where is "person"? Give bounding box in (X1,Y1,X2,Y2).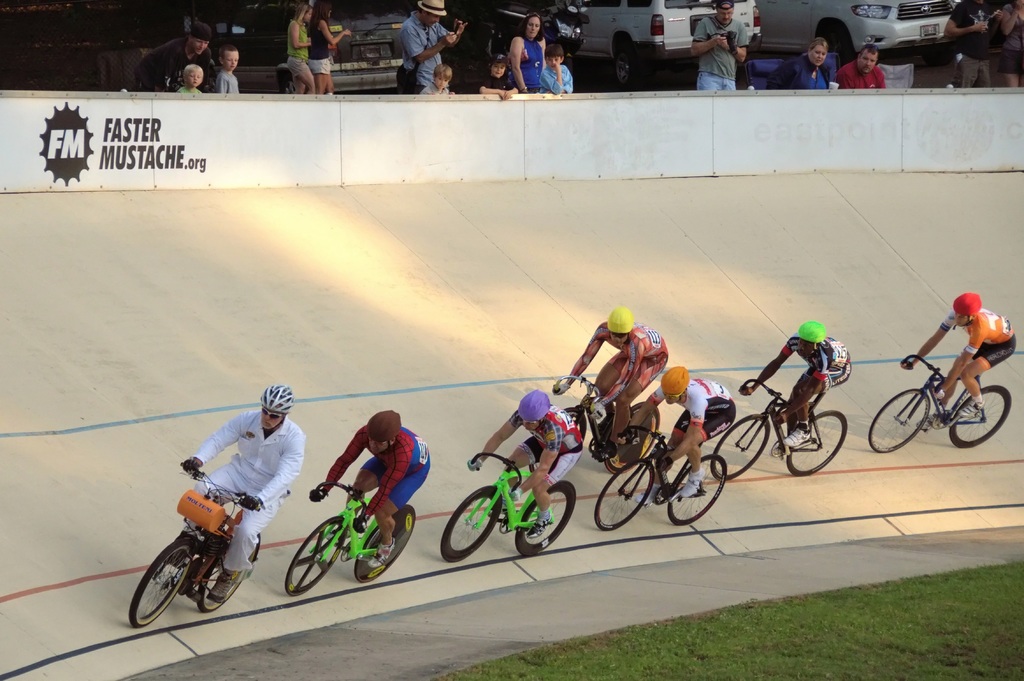
(470,390,586,540).
